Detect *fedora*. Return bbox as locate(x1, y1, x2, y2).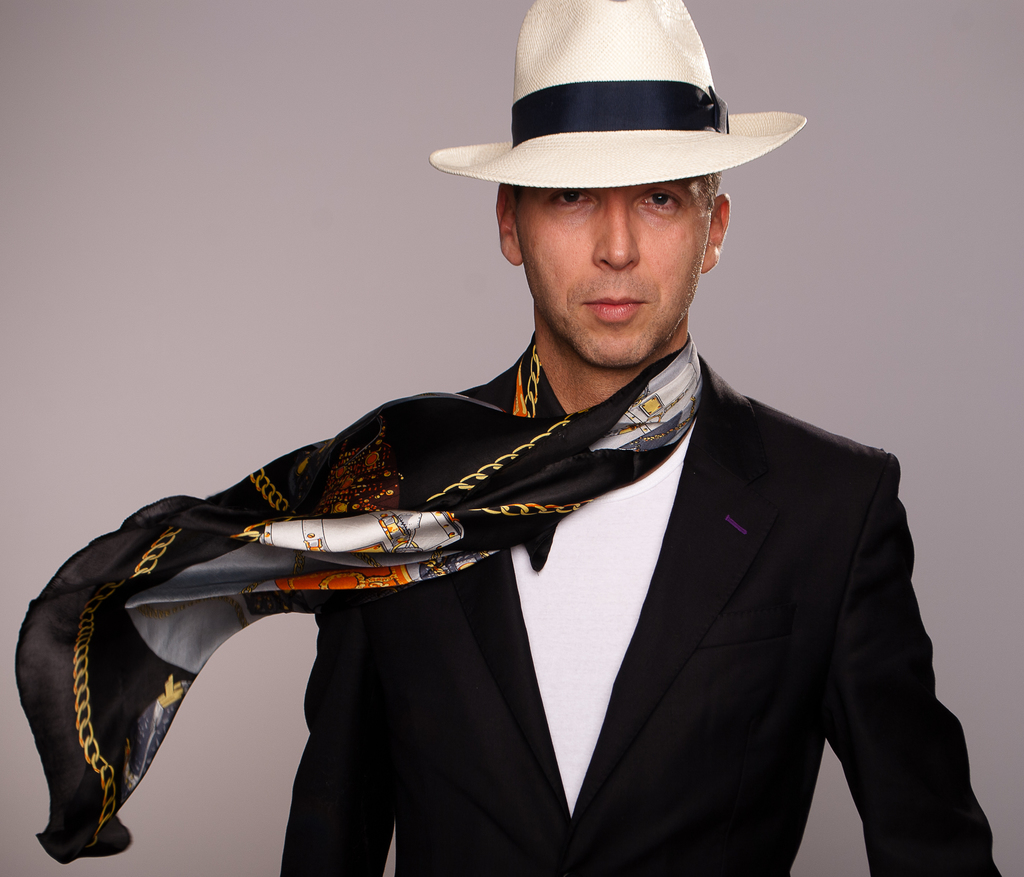
locate(426, 3, 808, 182).
